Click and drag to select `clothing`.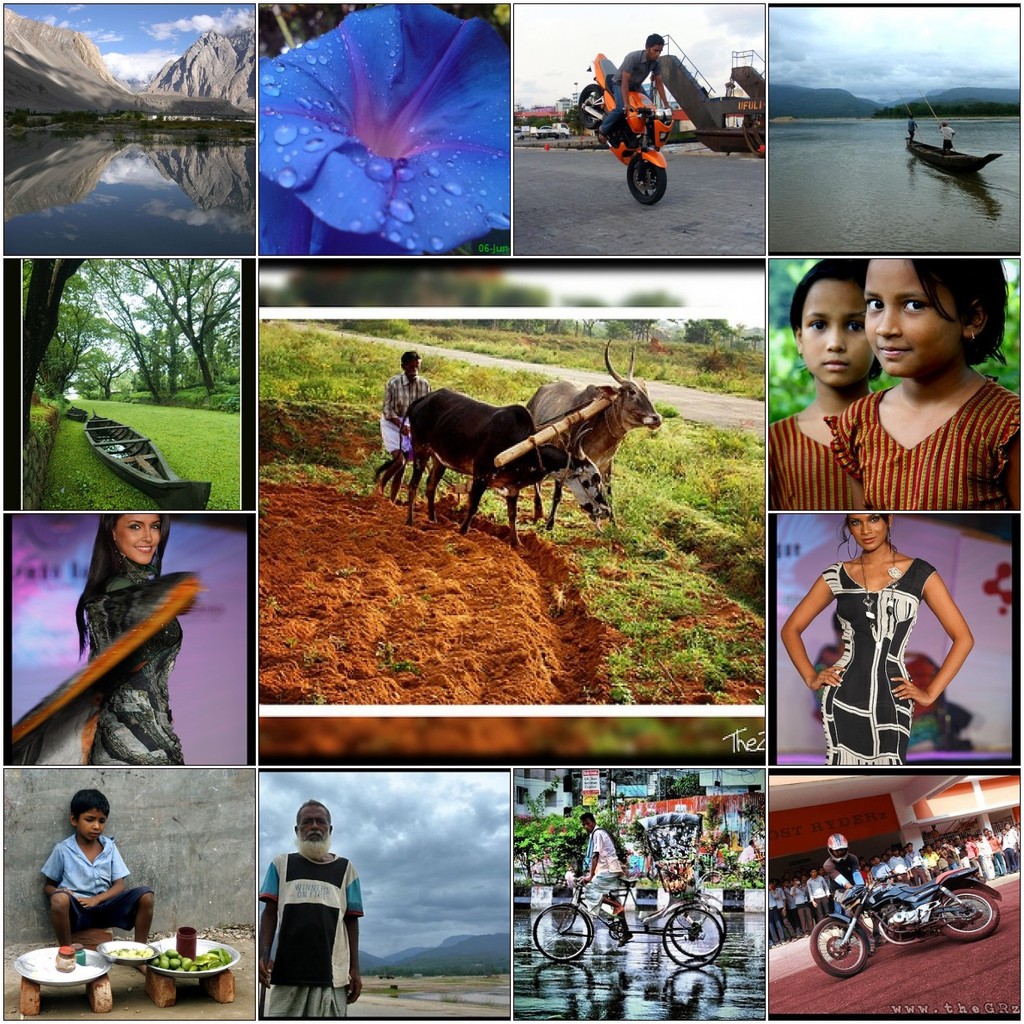
Selection: crop(588, 823, 616, 917).
